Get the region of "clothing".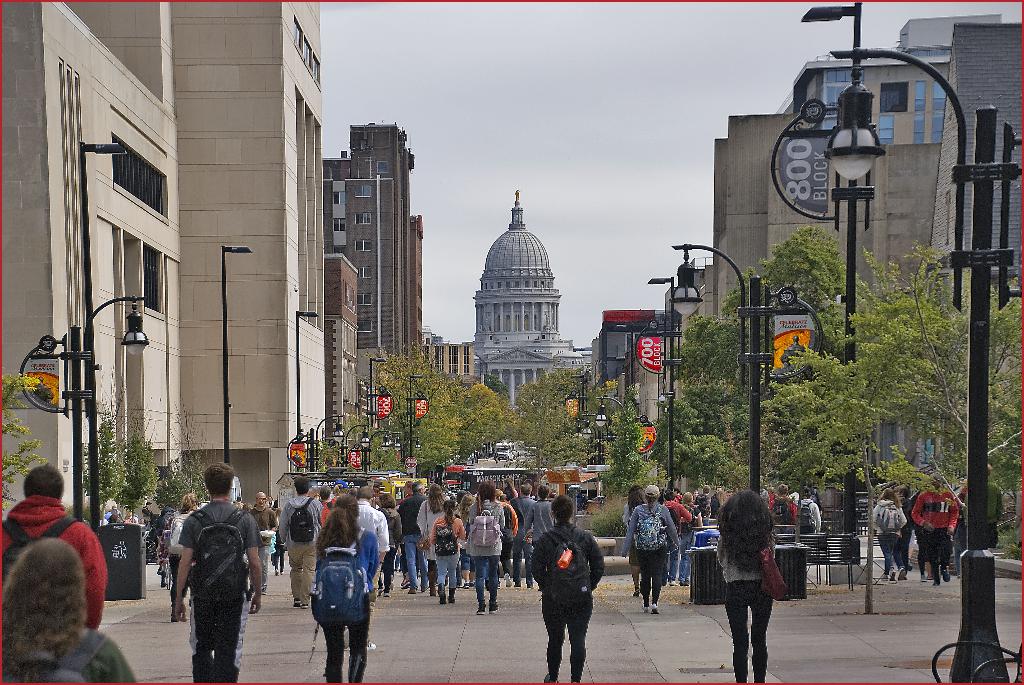
<box>770,490,795,533</box>.
